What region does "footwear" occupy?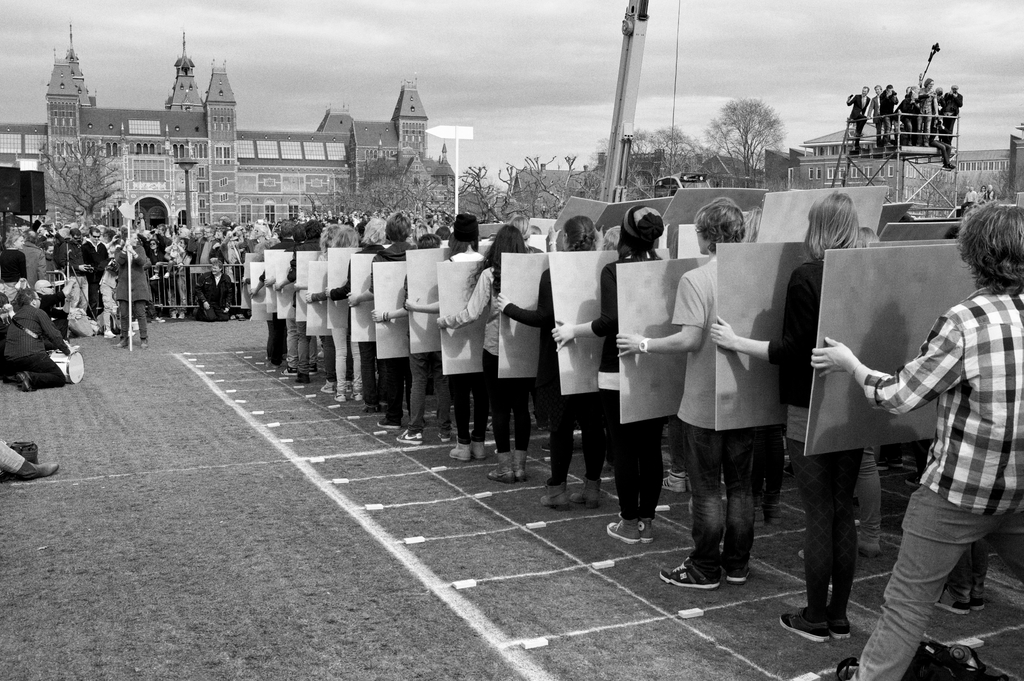
(x1=437, y1=431, x2=454, y2=442).
